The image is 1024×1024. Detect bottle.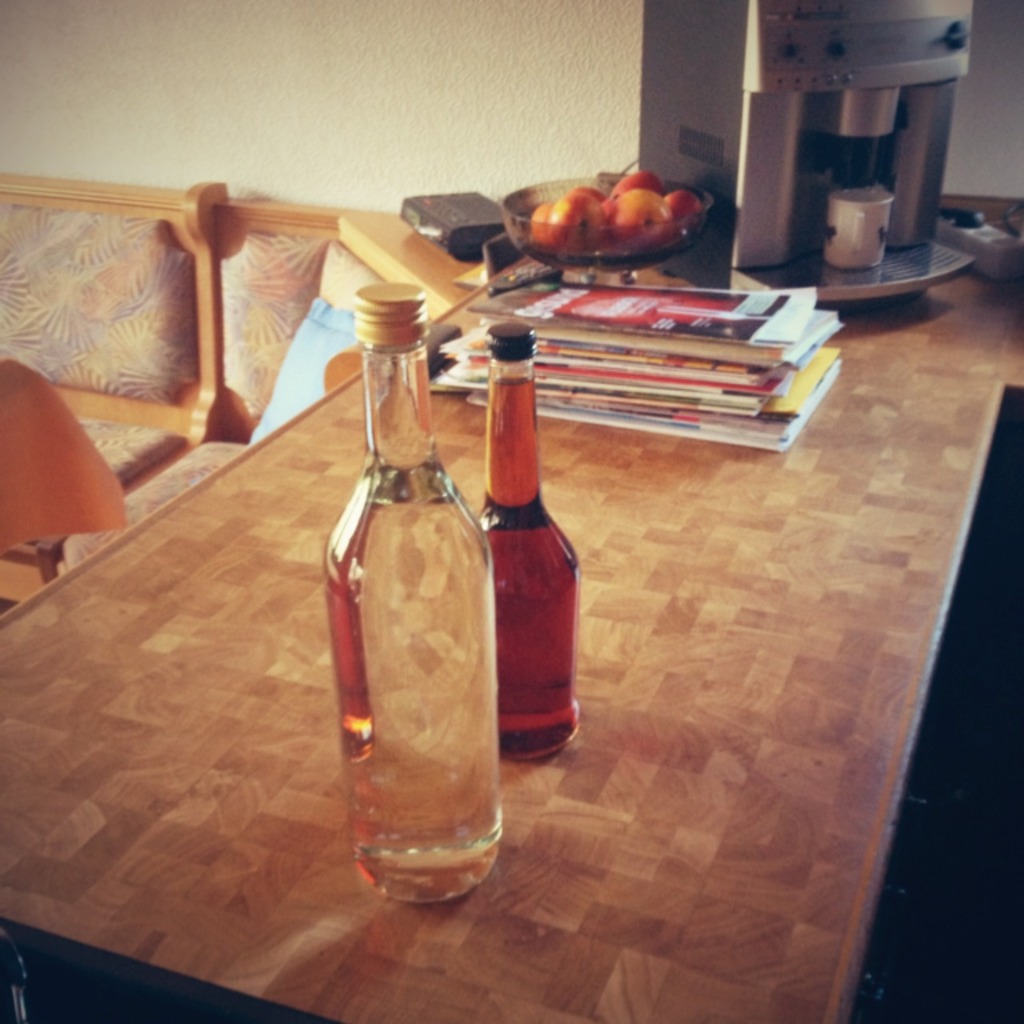
Detection: bbox(320, 314, 494, 926).
